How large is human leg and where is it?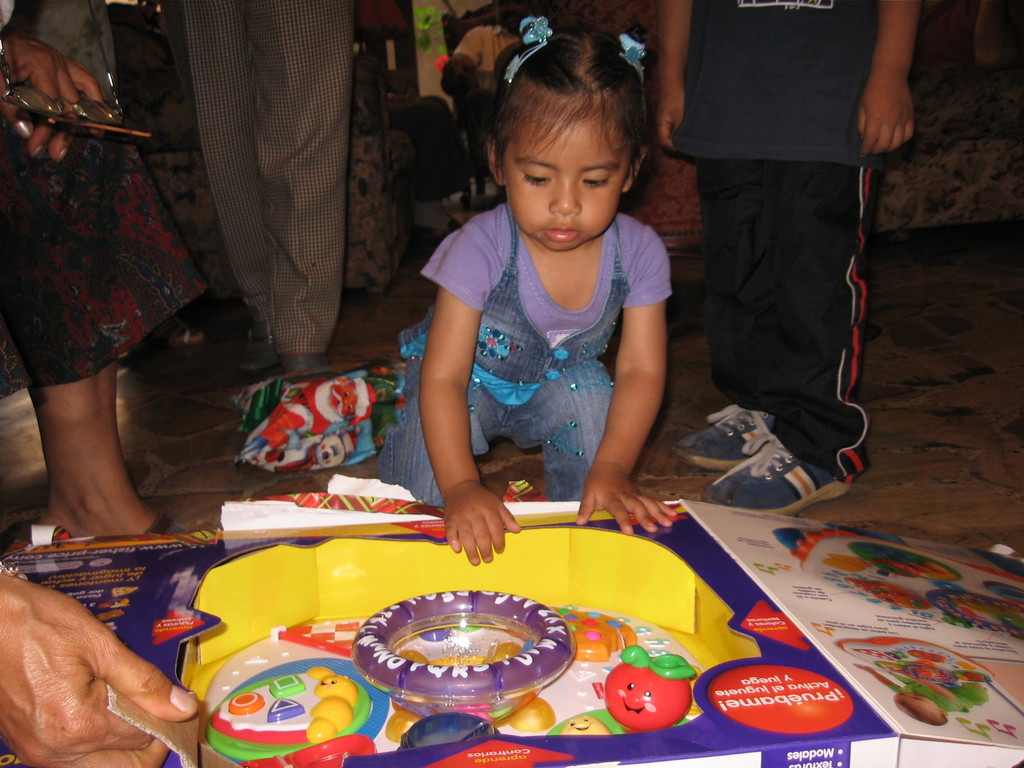
Bounding box: bbox=(243, 0, 356, 371).
